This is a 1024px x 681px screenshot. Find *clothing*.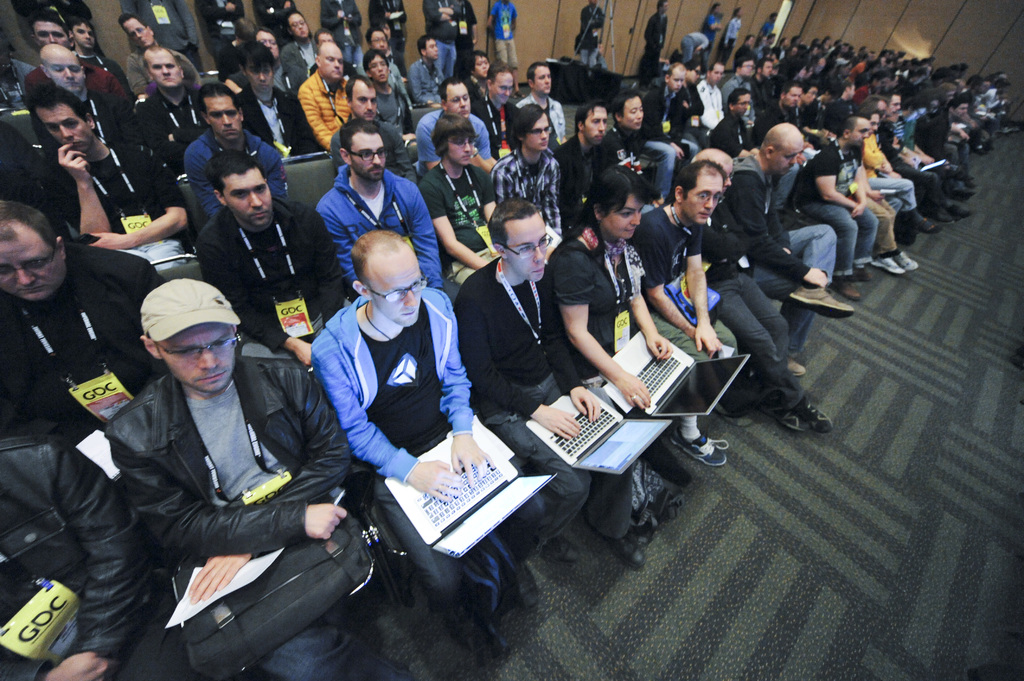
Bounding box: {"x1": 0, "y1": 437, "x2": 197, "y2": 680}.
